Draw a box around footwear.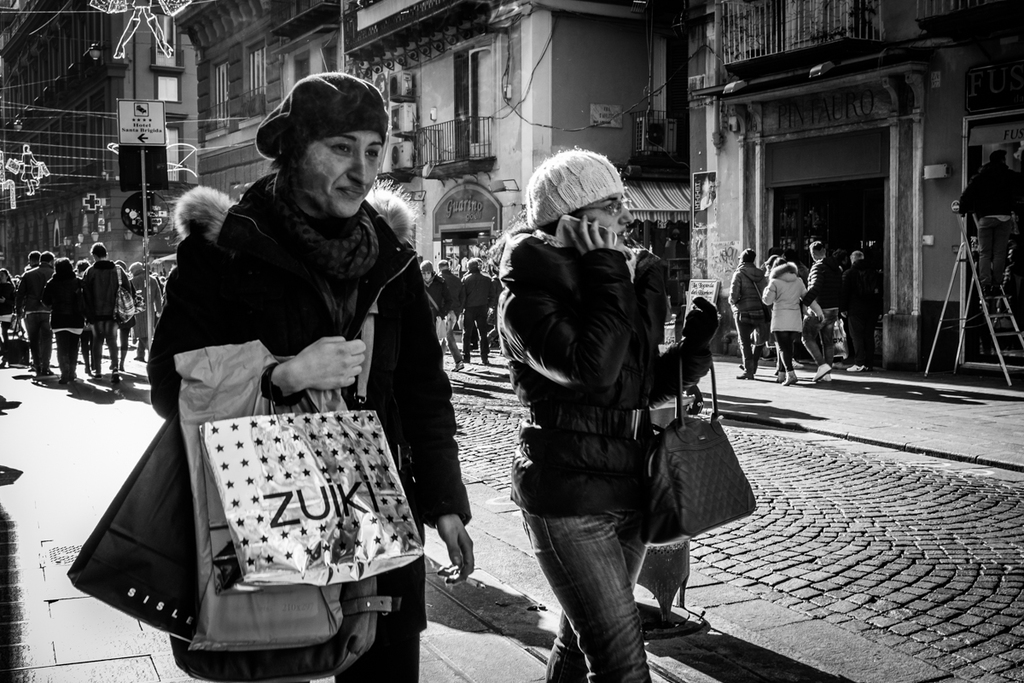
rect(36, 369, 57, 379).
